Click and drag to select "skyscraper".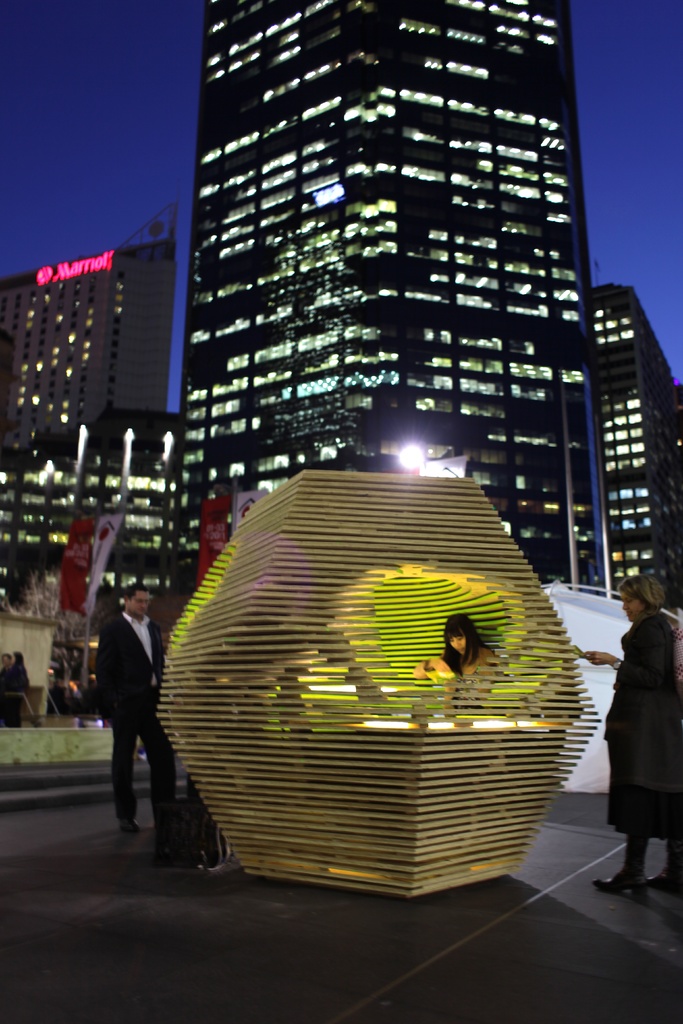
Selection: box(181, 47, 615, 484).
